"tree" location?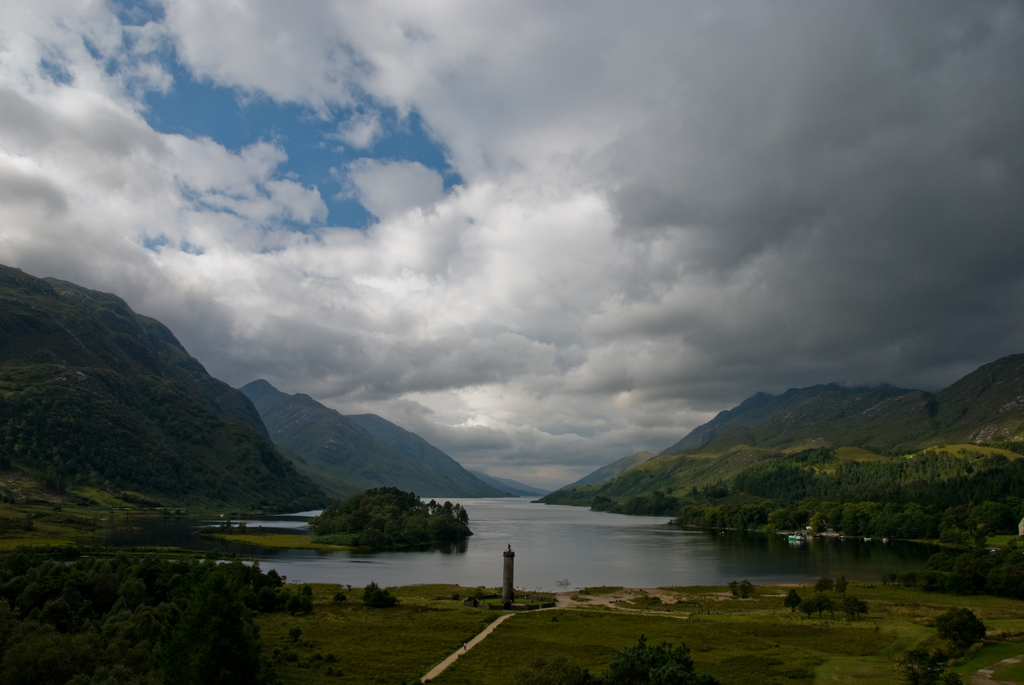
{"left": 710, "top": 502, "right": 748, "bottom": 528}
